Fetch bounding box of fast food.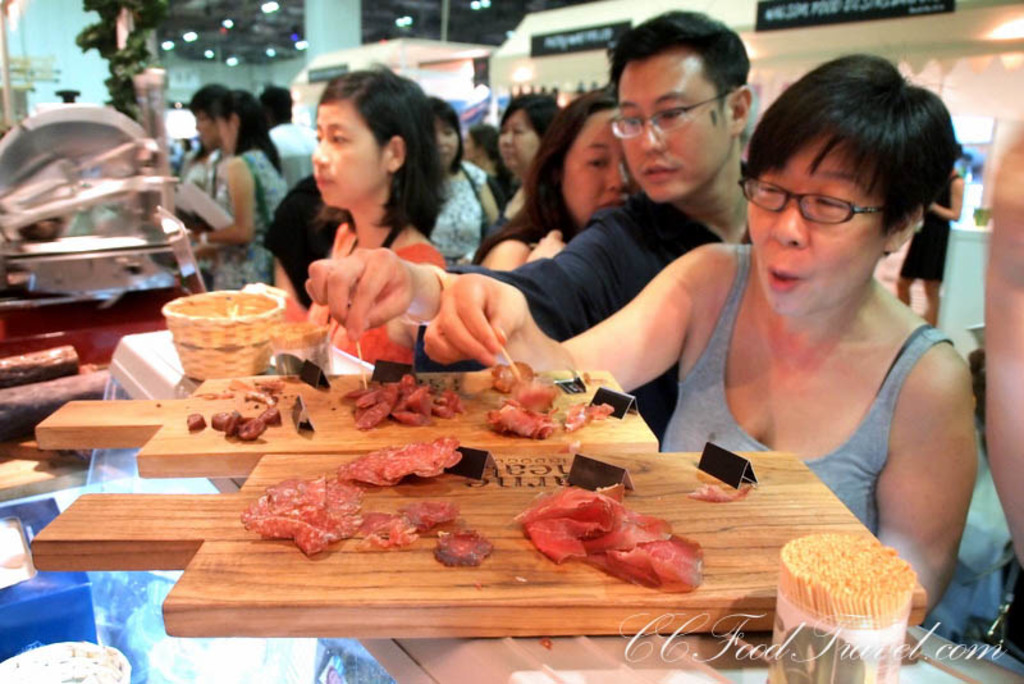
Bbox: bbox=[486, 360, 531, 395].
